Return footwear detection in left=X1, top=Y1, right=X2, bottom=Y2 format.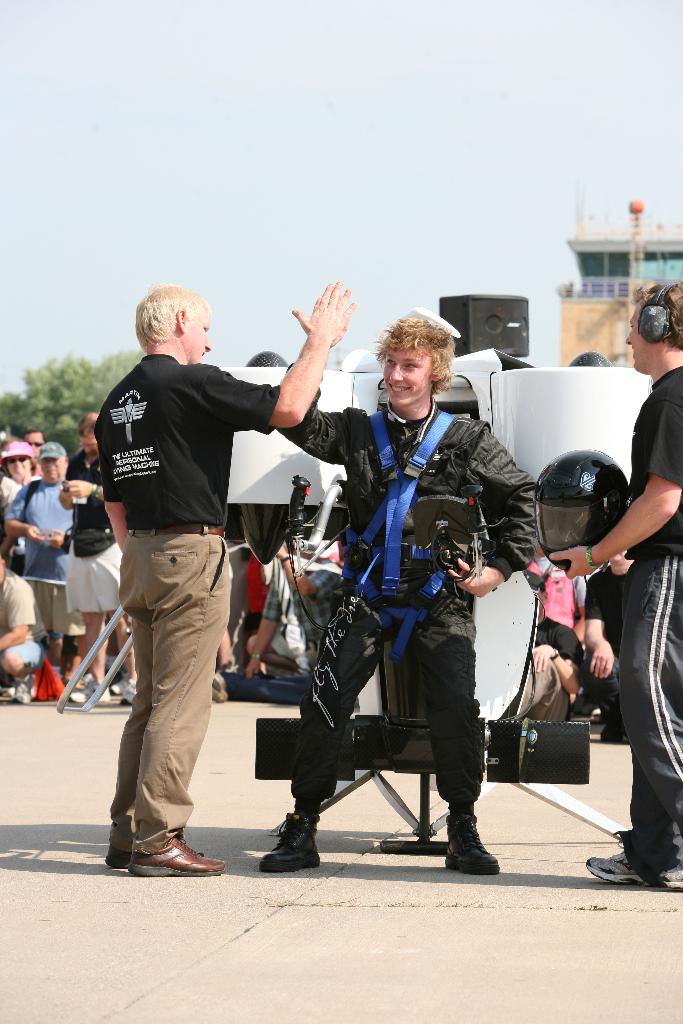
left=12, top=683, right=35, bottom=707.
